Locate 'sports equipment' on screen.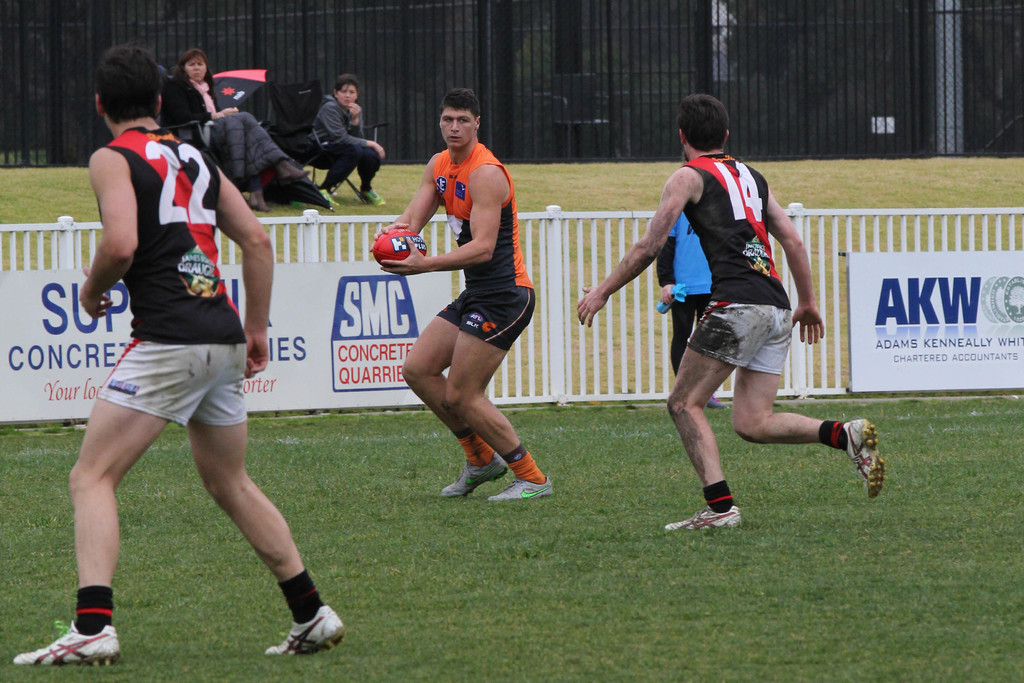
On screen at rect(664, 504, 744, 531).
